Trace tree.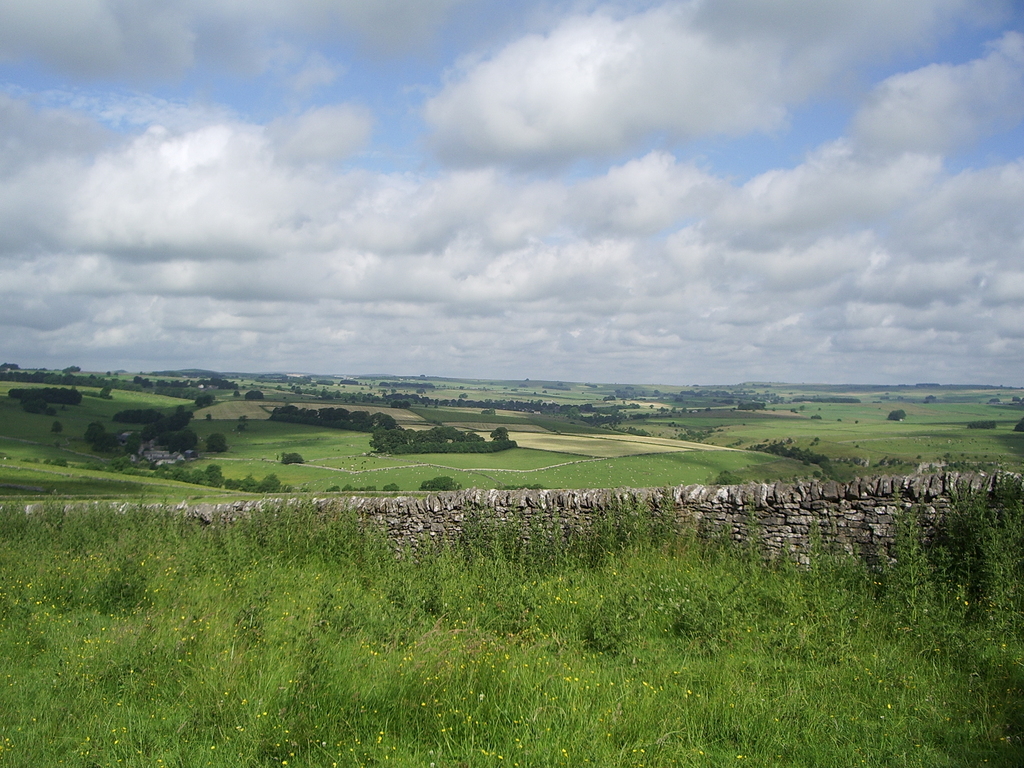
Traced to bbox(887, 407, 902, 423).
